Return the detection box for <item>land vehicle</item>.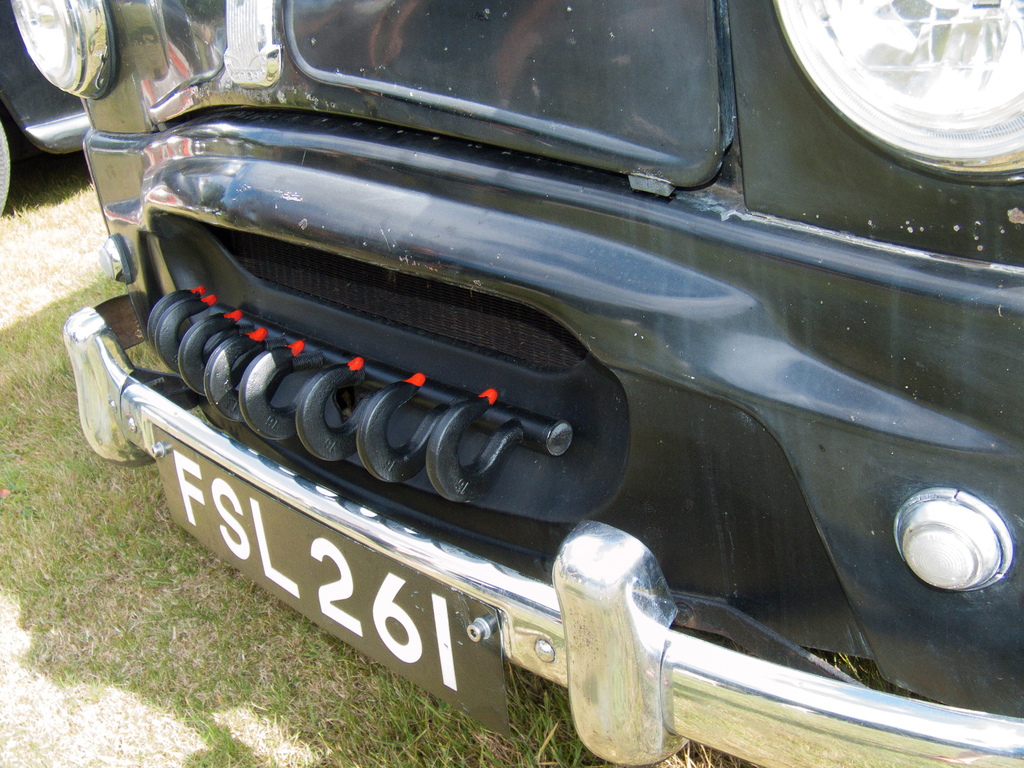
[left=12, top=0, right=1023, bottom=767].
